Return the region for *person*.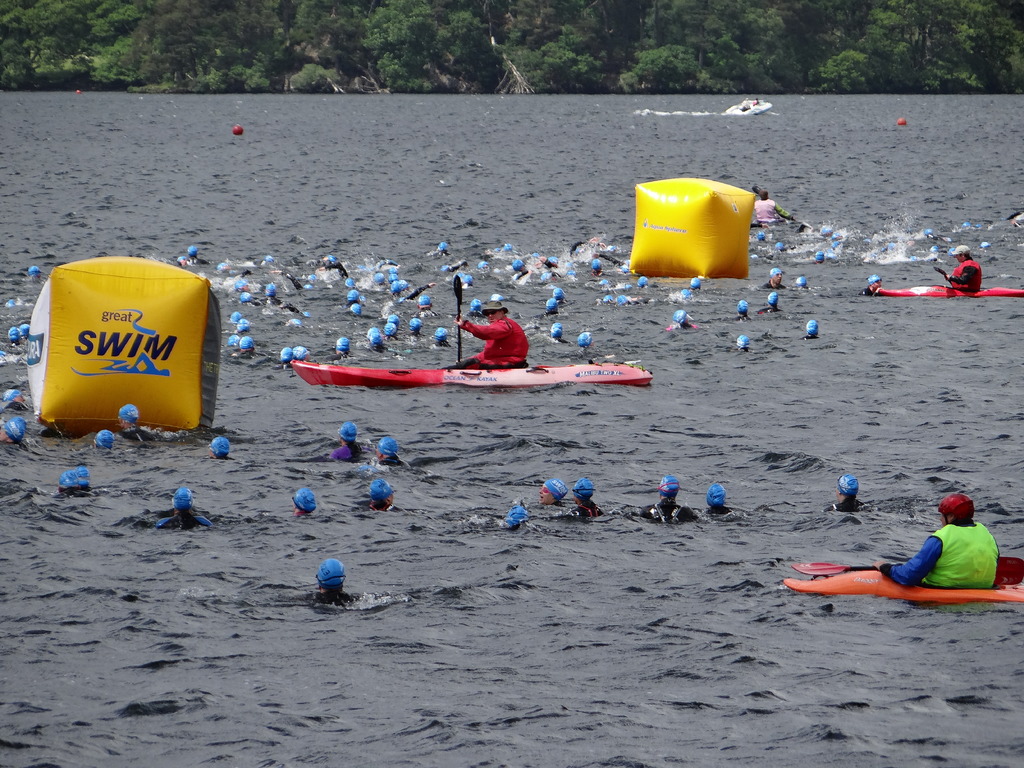
bbox=(956, 223, 975, 232).
